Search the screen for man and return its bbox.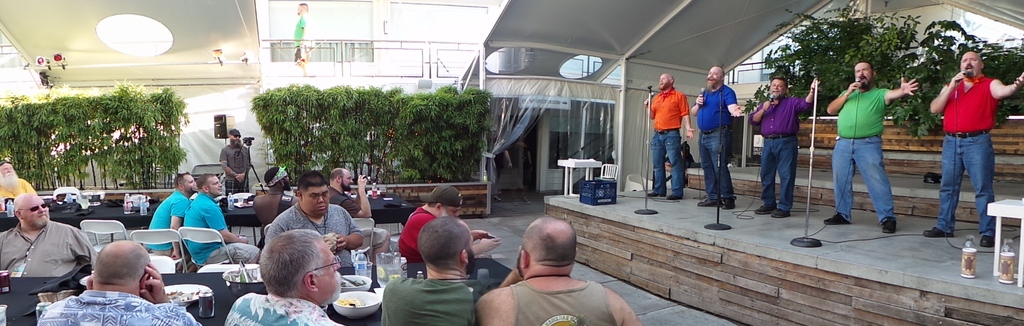
Found: (left=0, top=195, right=94, bottom=281).
